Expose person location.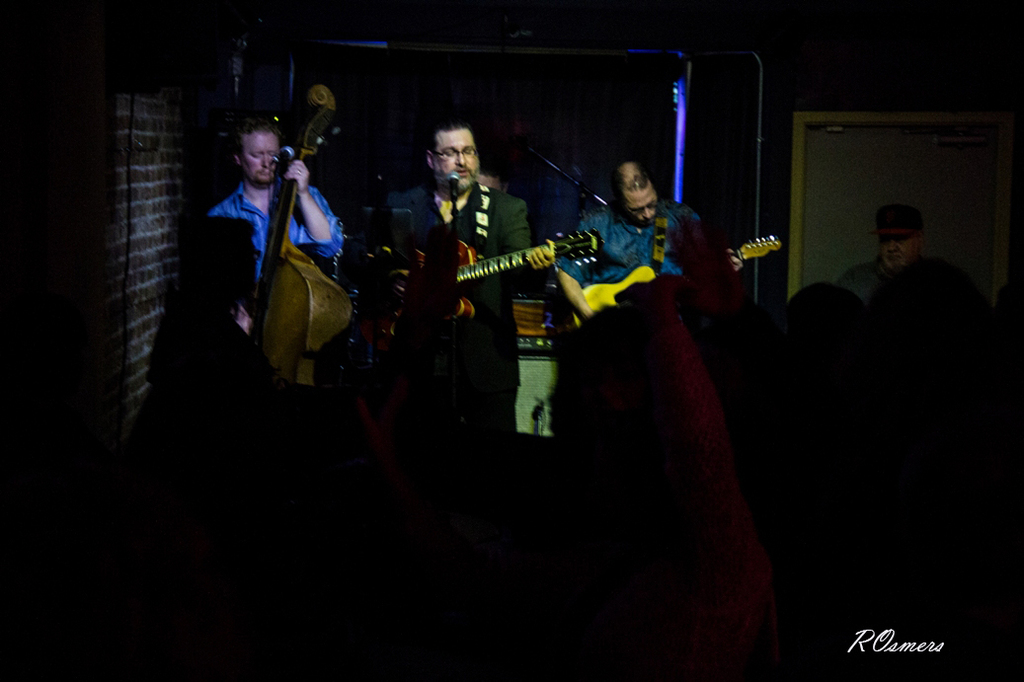
Exposed at bbox=(551, 163, 745, 325).
